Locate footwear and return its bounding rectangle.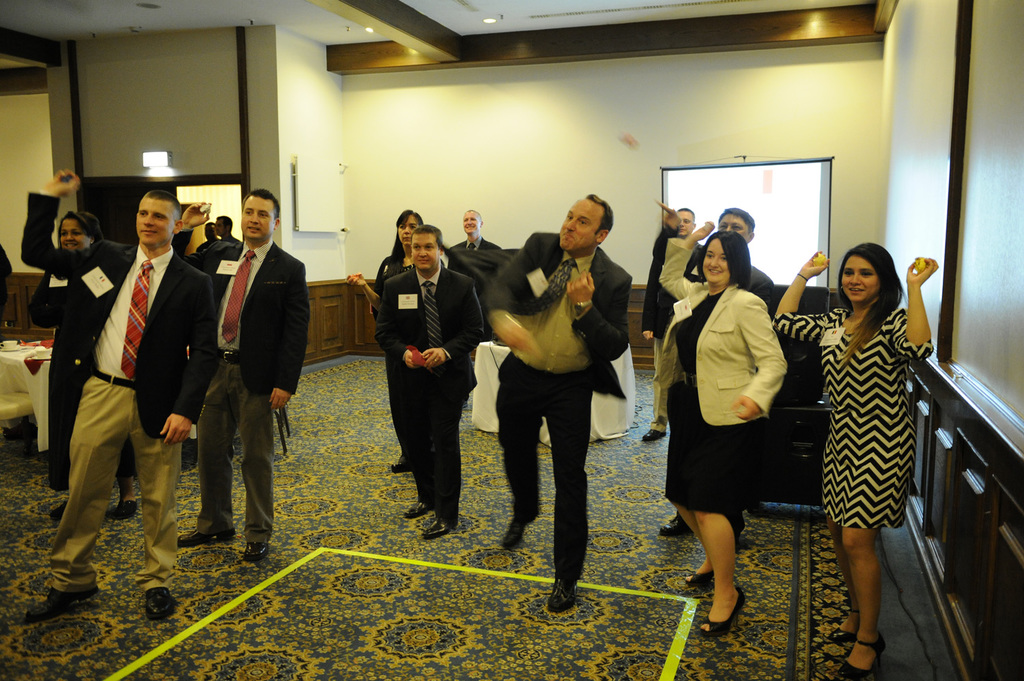
644/423/664/440.
